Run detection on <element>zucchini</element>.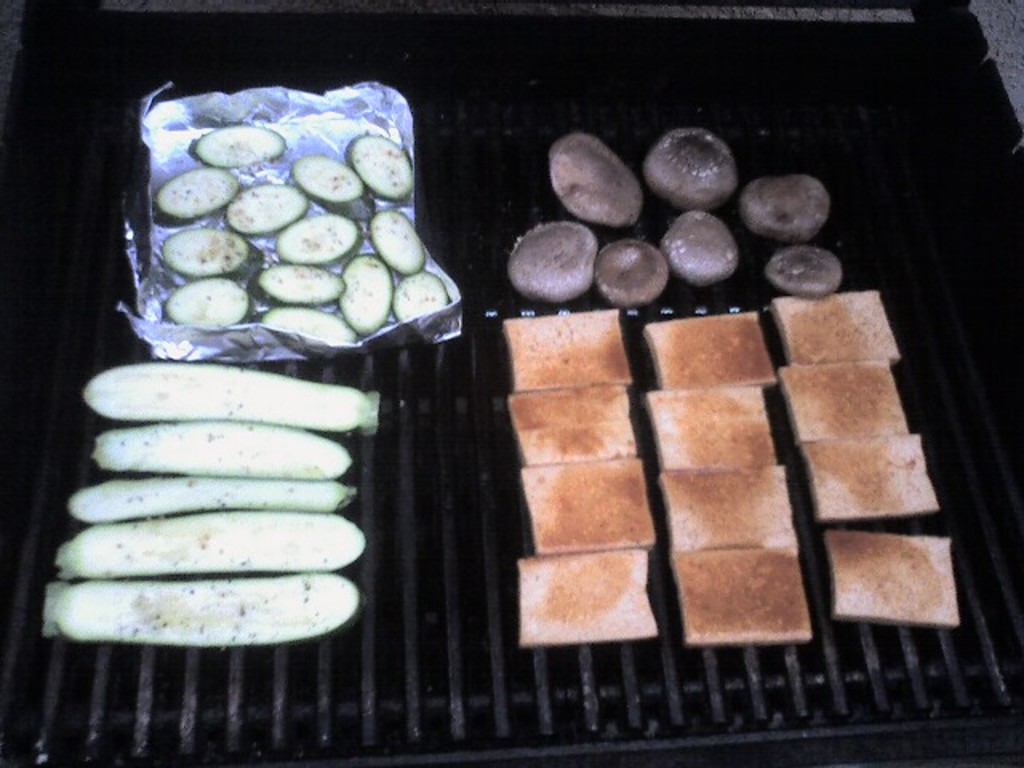
Result: 64, 506, 366, 574.
